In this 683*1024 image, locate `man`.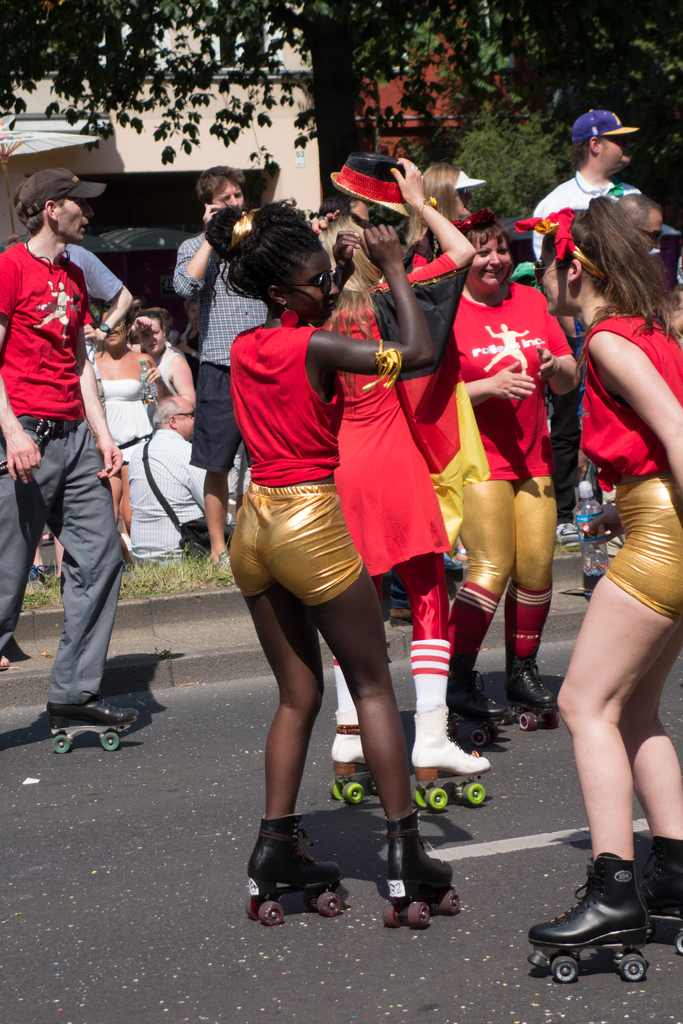
Bounding box: bbox=(529, 106, 634, 541).
